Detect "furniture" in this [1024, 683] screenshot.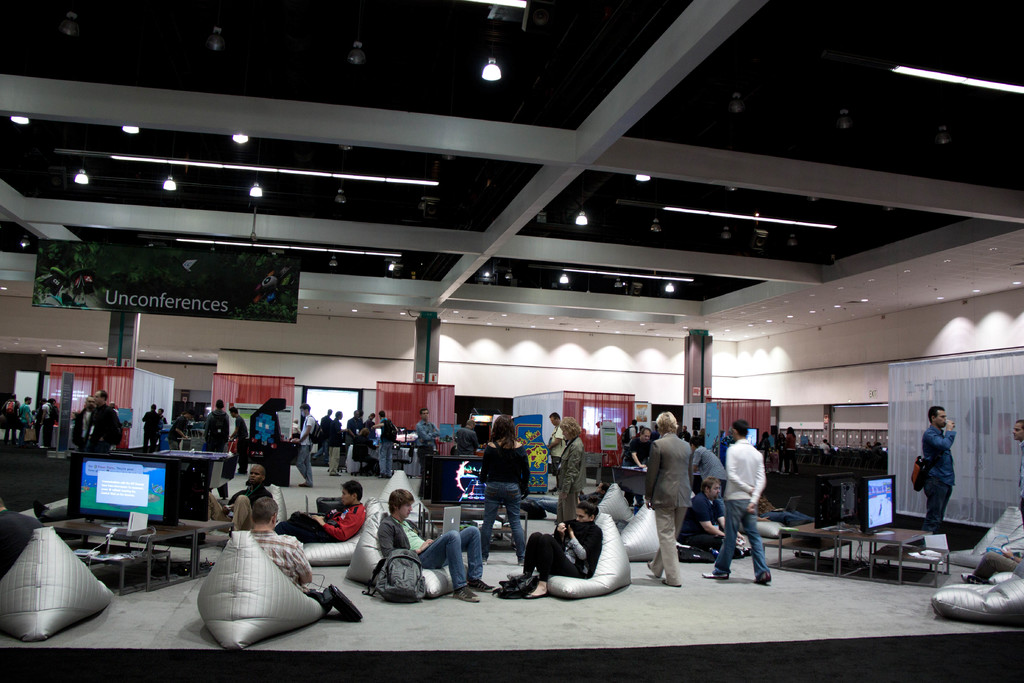
Detection: 200 534 323 650.
